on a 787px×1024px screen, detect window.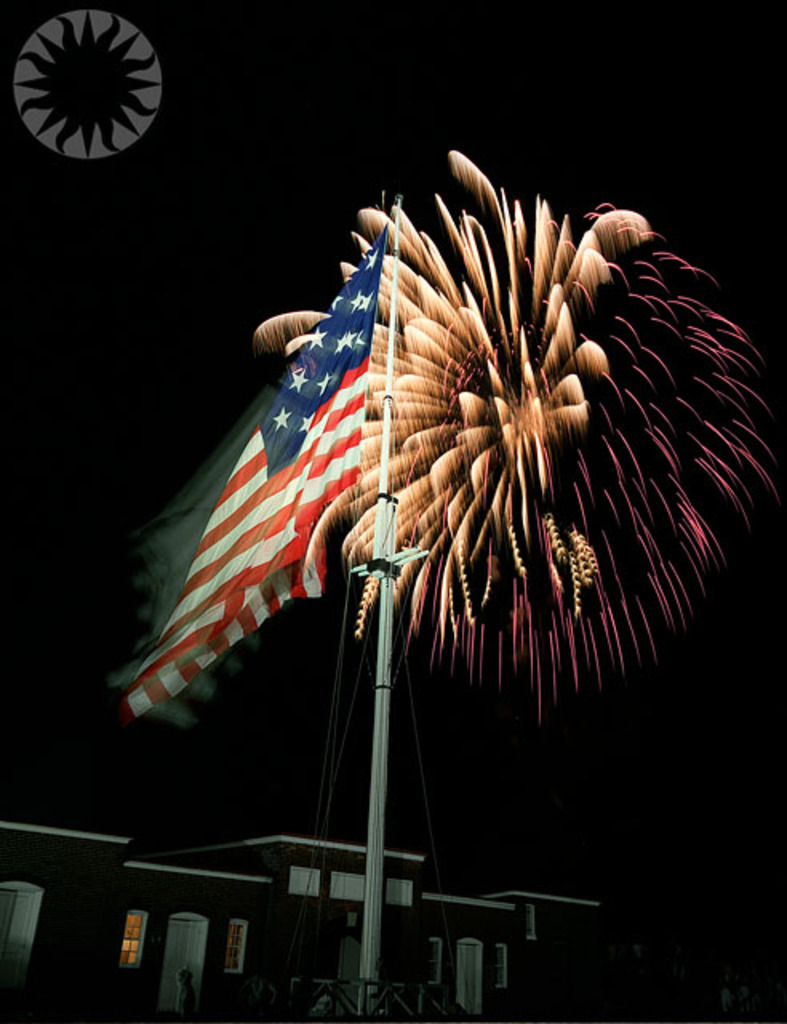
box(288, 864, 322, 901).
